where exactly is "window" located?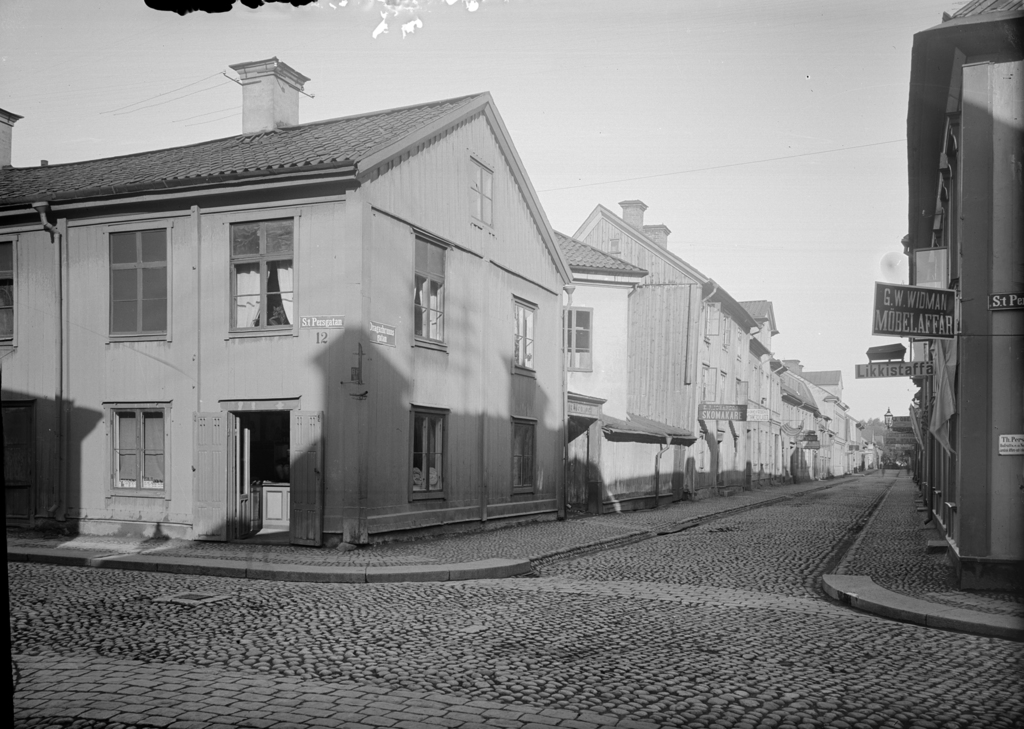
Its bounding box is l=470, t=156, r=493, b=227.
